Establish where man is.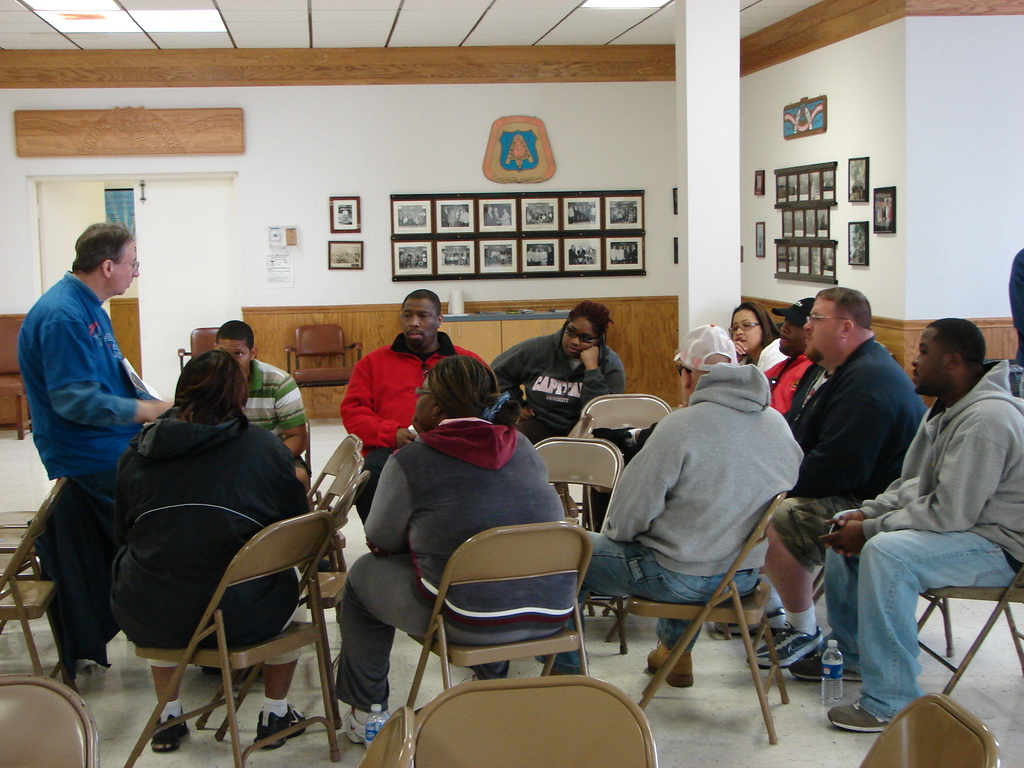
Established at left=340, top=288, right=490, bottom=522.
